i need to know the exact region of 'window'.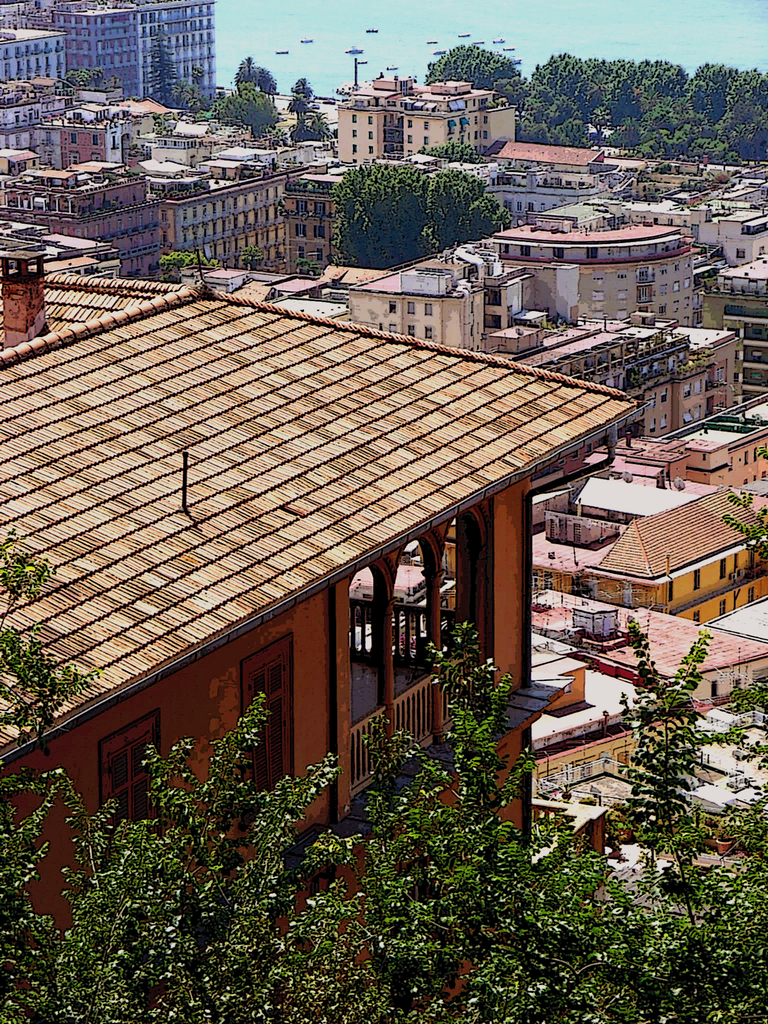
Region: <region>72, 153, 76, 163</region>.
